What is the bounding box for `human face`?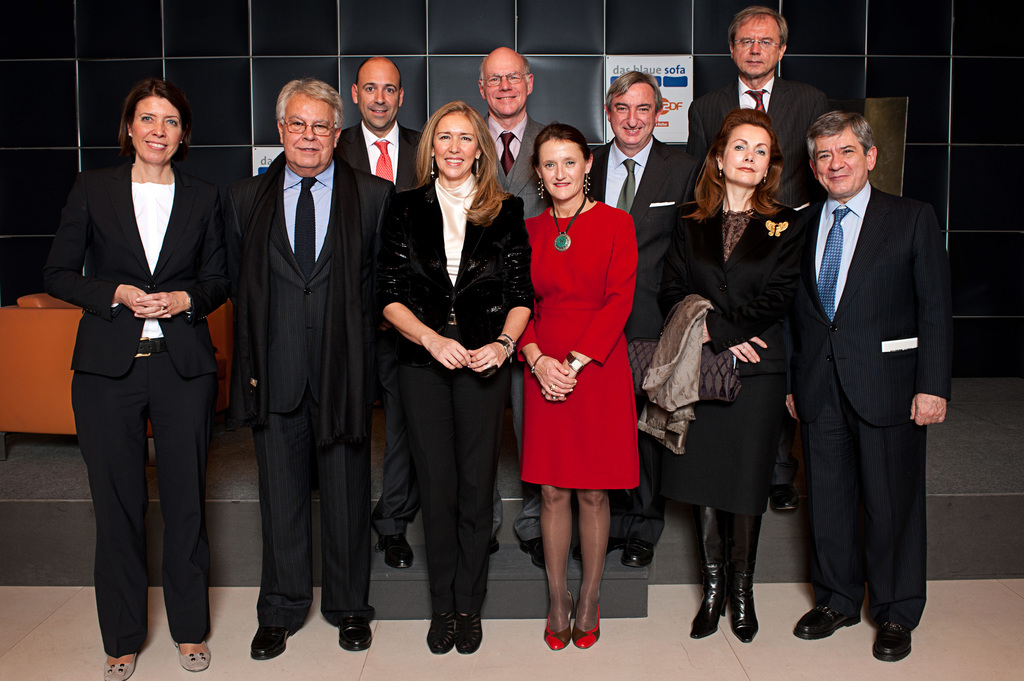
<bbox>358, 72, 399, 124</bbox>.
